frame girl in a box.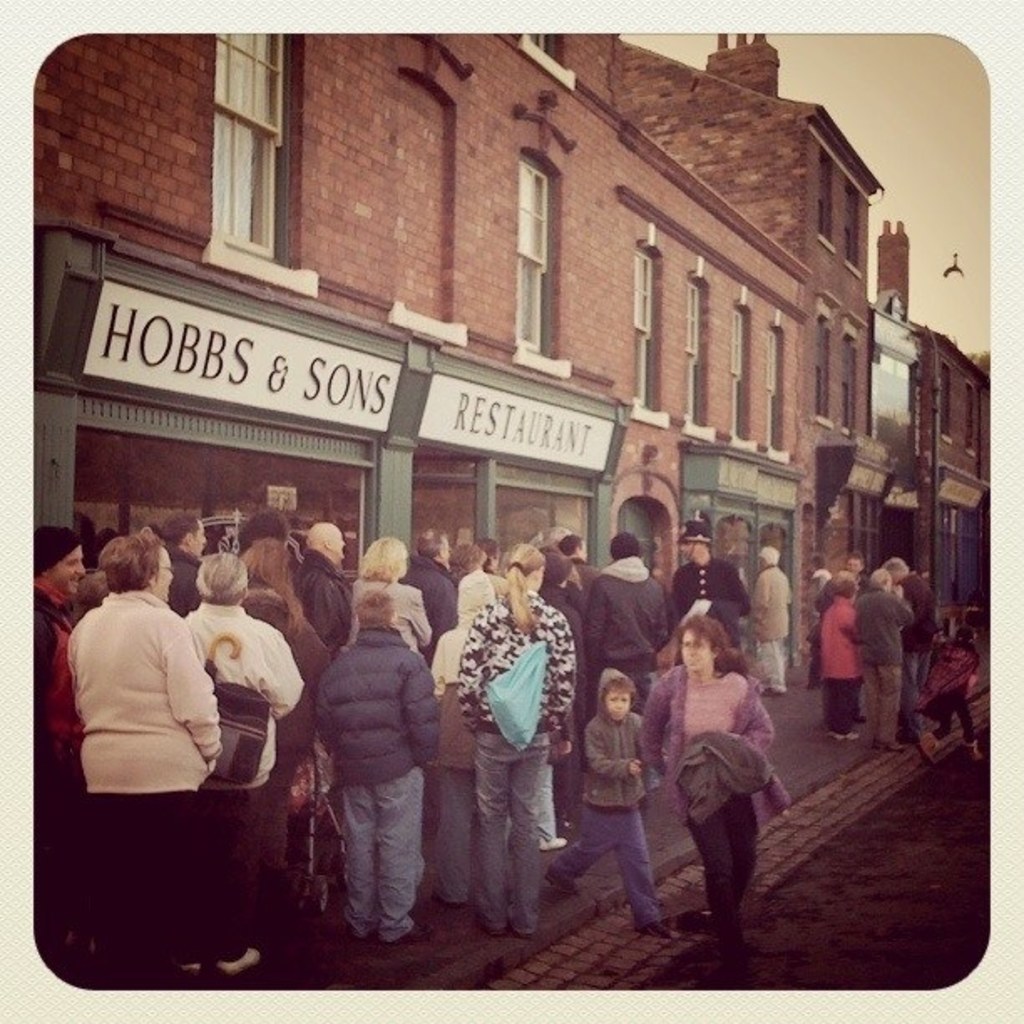
box=[455, 540, 576, 935].
